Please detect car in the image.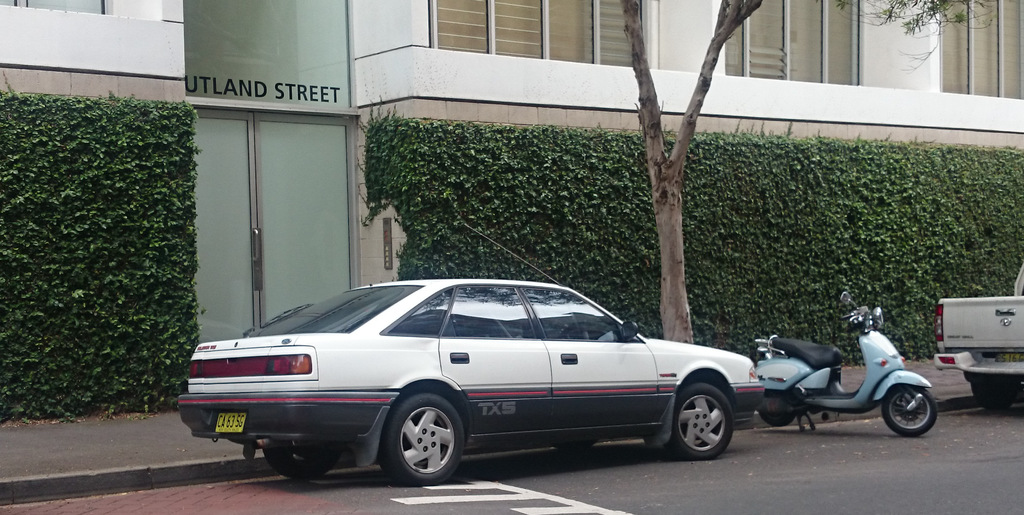
region(171, 279, 765, 487).
